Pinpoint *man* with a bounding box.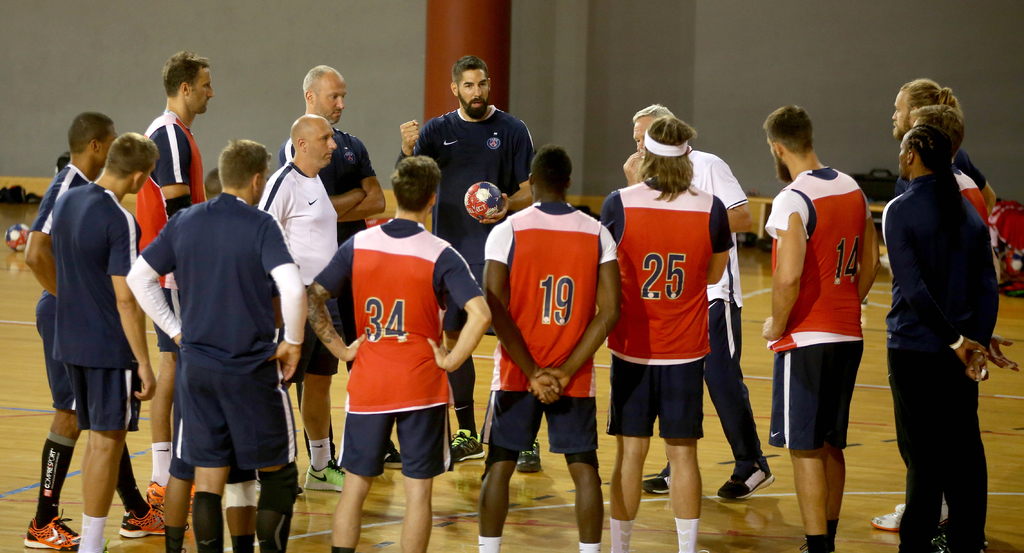
crop(764, 106, 884, 539).
